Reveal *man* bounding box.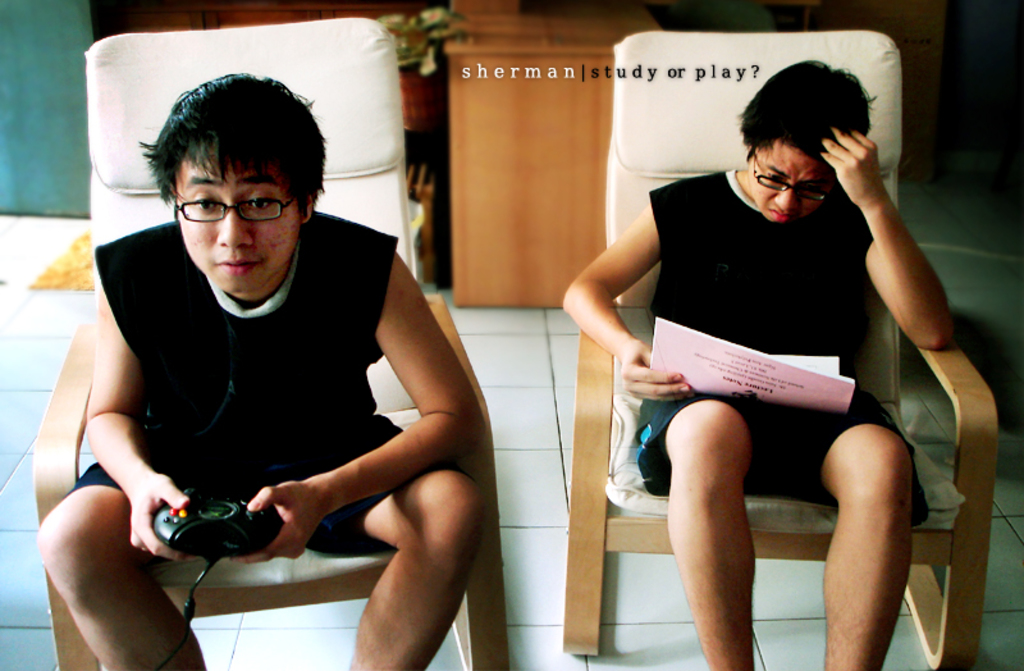
Revealed: <region>561, 56, 951, 670</region>.
